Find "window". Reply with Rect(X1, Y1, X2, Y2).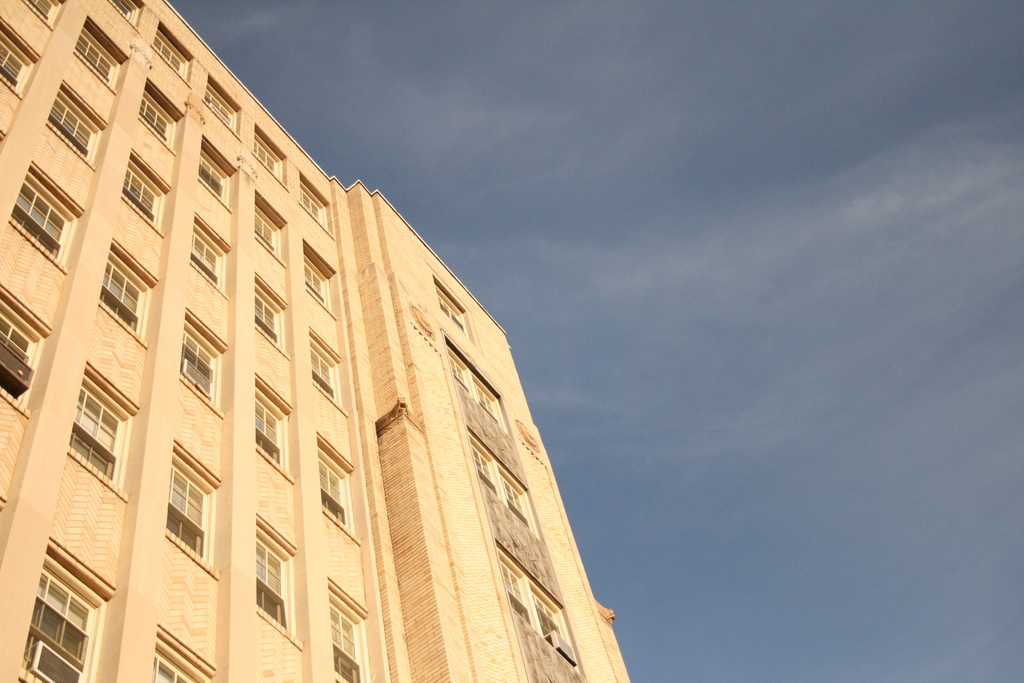
Rect(136, 76, 182, 152).
